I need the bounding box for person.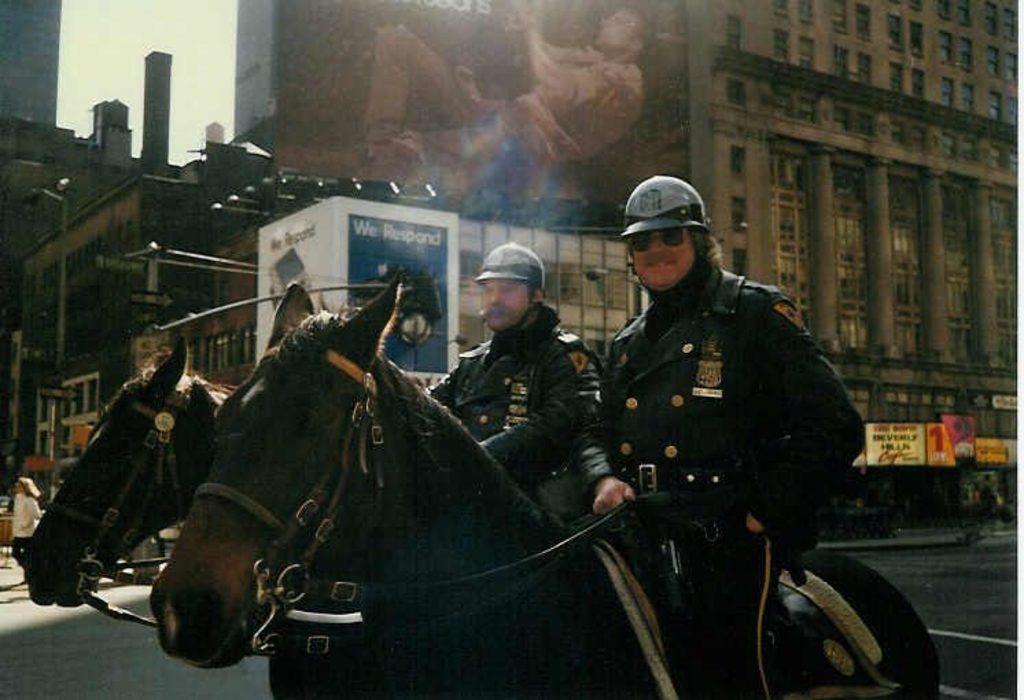
Here it is: <bbox>360, 5, 655, 184</bbox>.
